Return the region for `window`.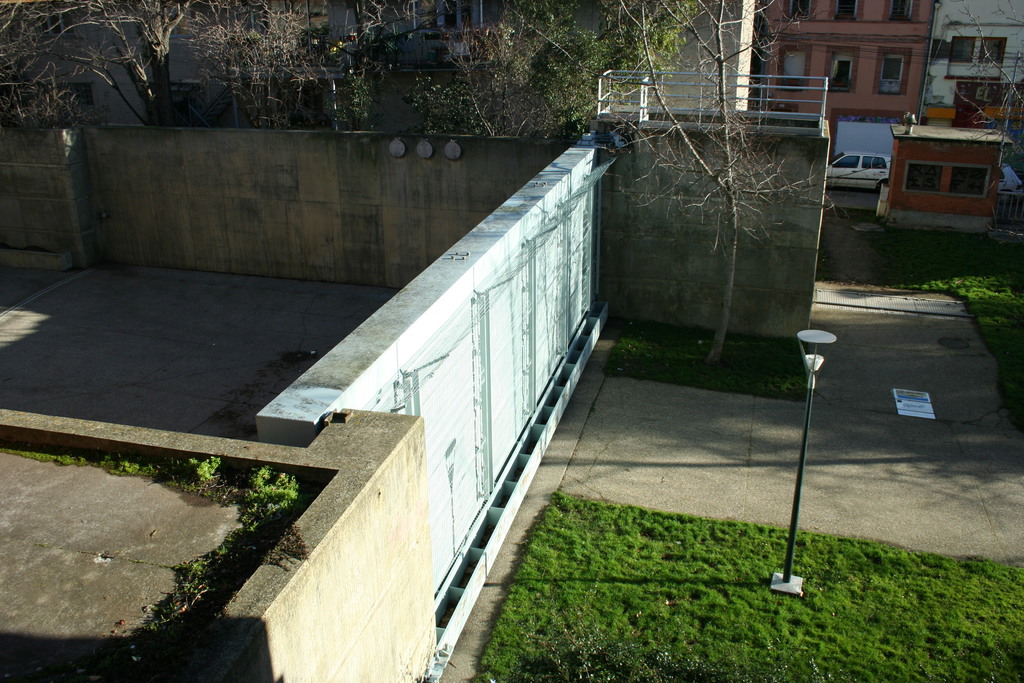
Rect(269, 71, 342, 129).
